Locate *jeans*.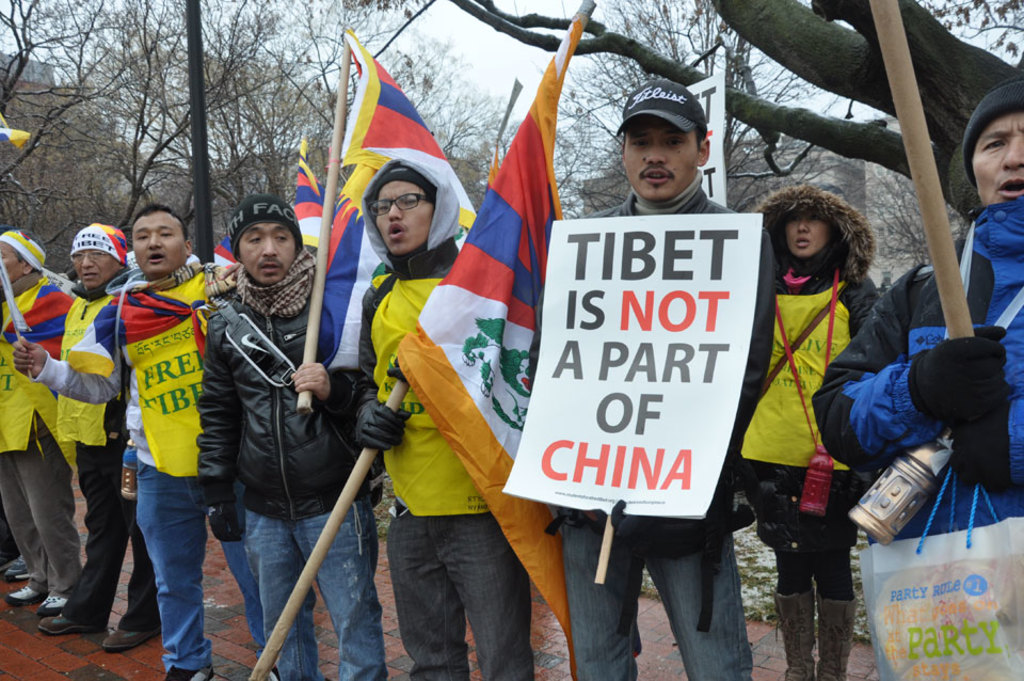
Bounding box: [x1=377, y1=516, x2=541, y2=676].
